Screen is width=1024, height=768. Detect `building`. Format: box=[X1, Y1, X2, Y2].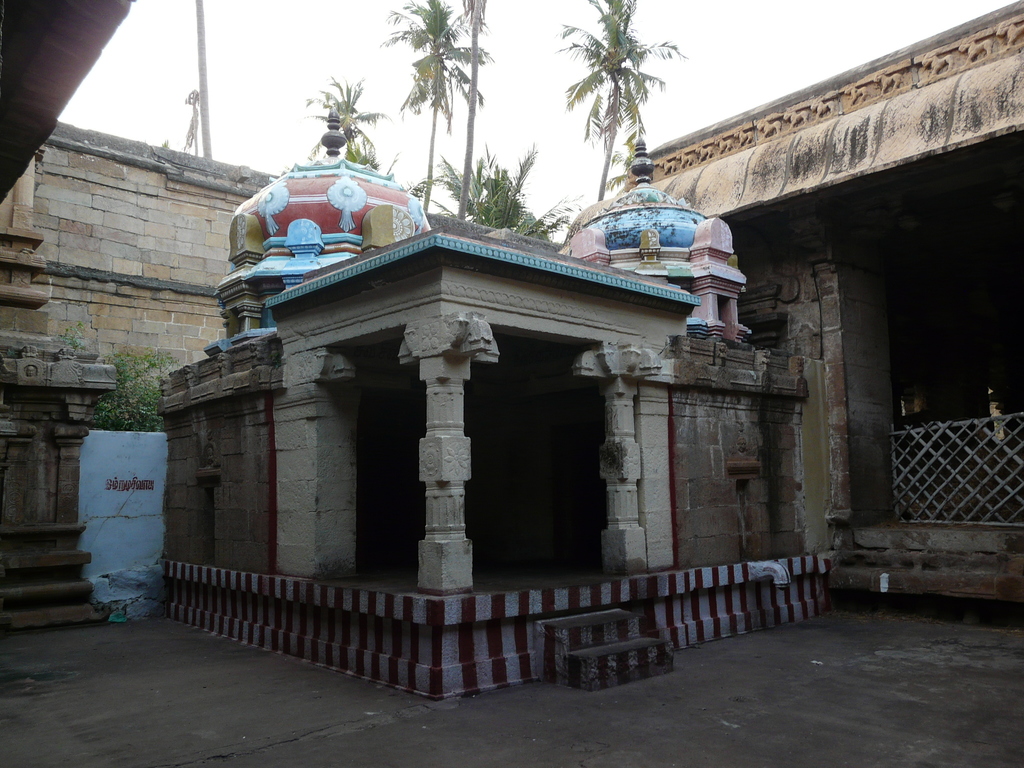
box=[1, 0, 1023, 767].
